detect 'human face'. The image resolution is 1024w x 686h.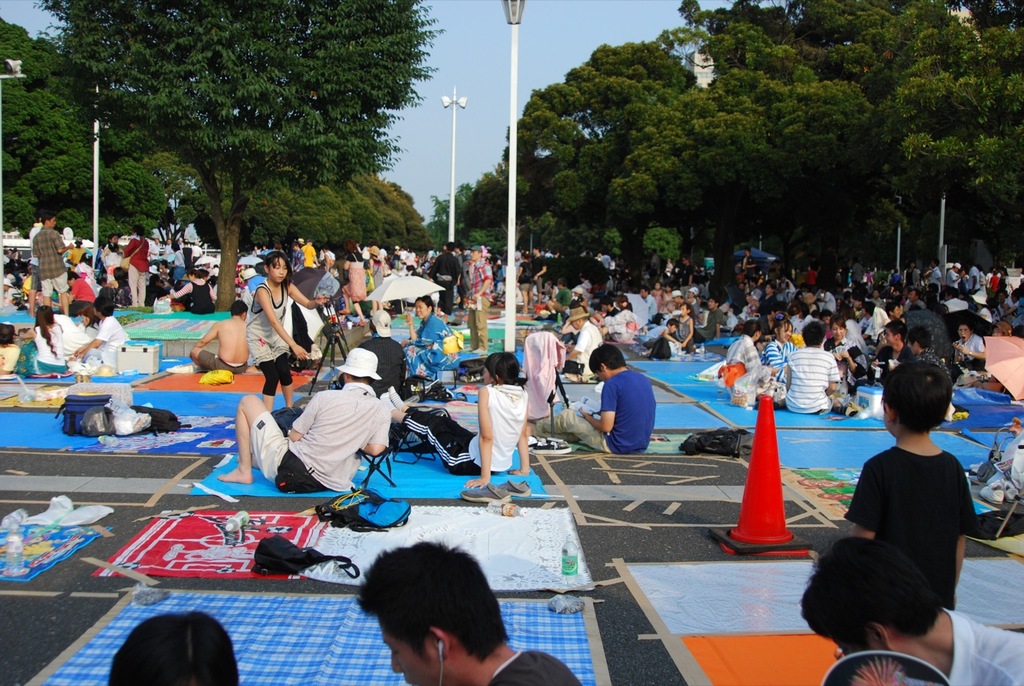
(272,256,288,283).
